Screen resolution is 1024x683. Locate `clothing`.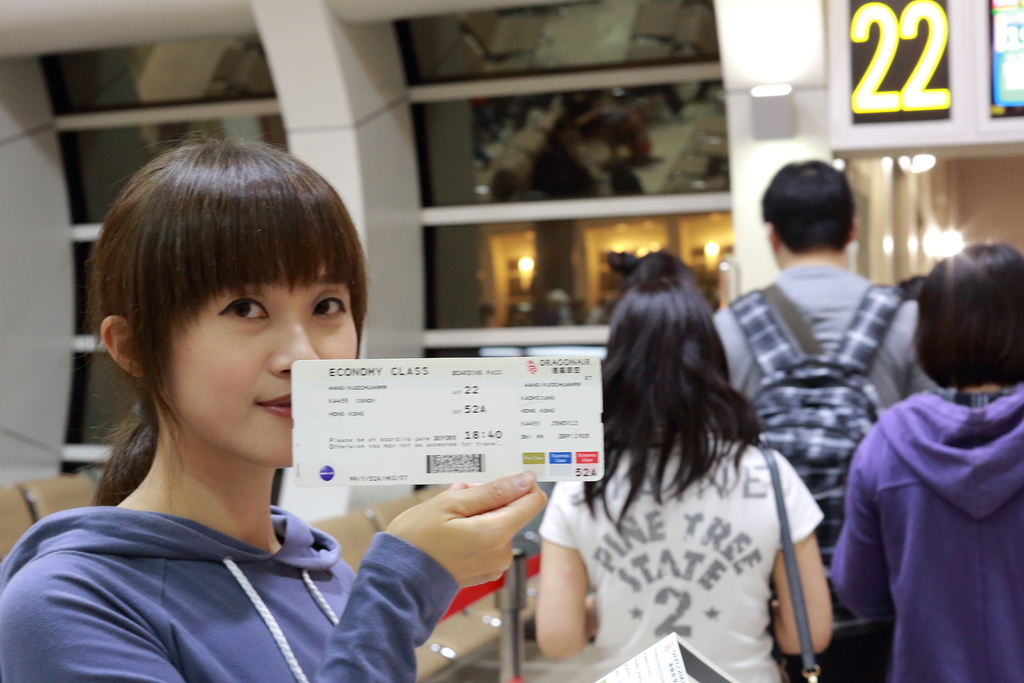
Rect(710, 266, 950, 680).
